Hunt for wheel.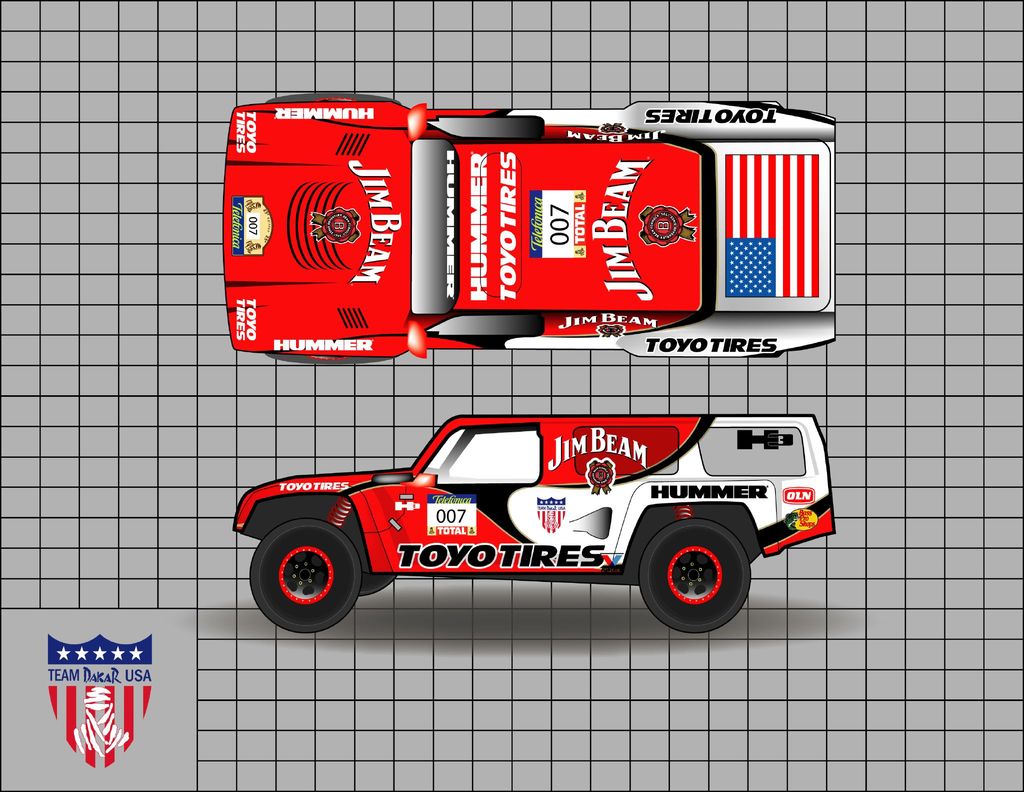
Hunted down at [x1=266, y1=354, x2=389, y2=366].
